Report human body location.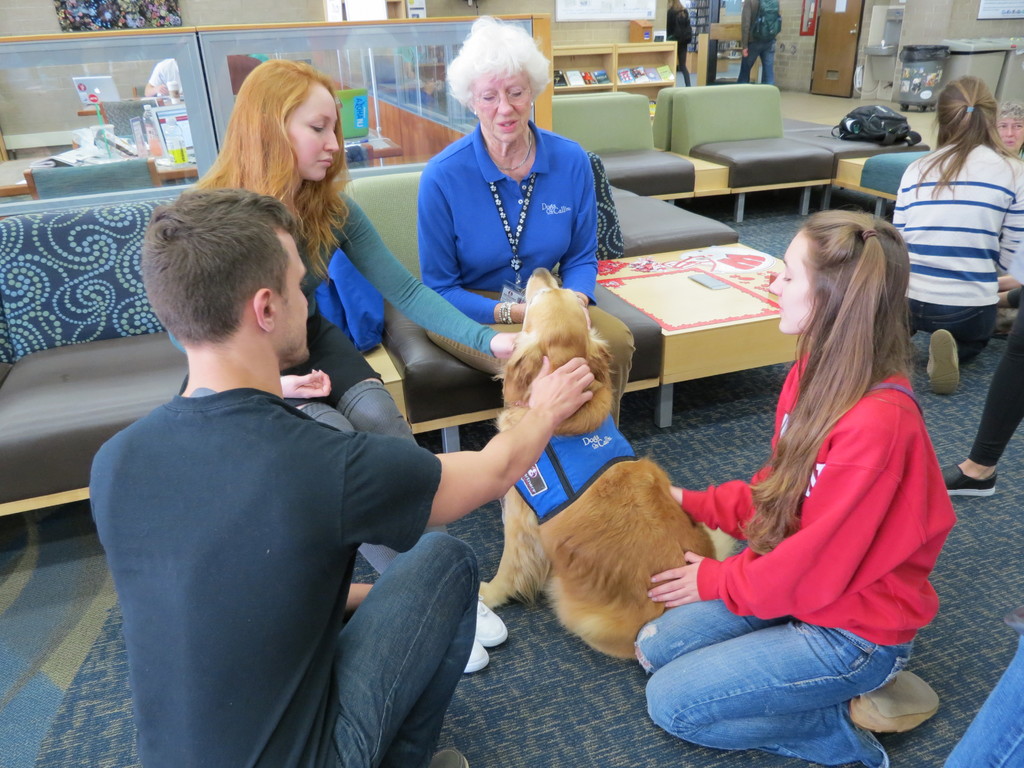
Report: 193:60:524:669.
